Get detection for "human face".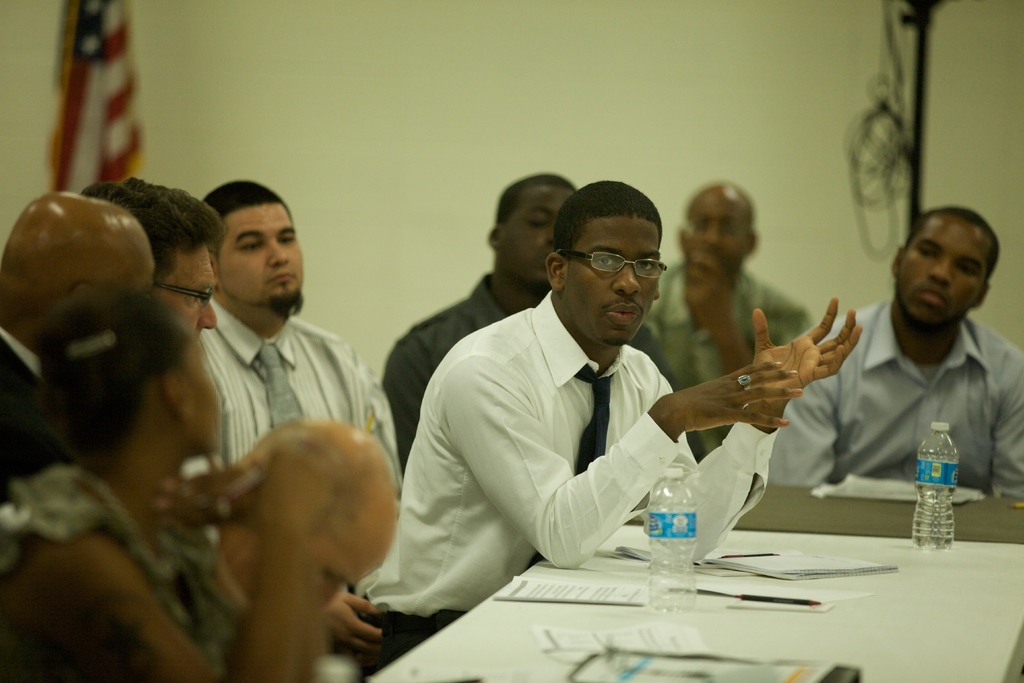
Detection: <region>685, 199, 749, 271</region>.
